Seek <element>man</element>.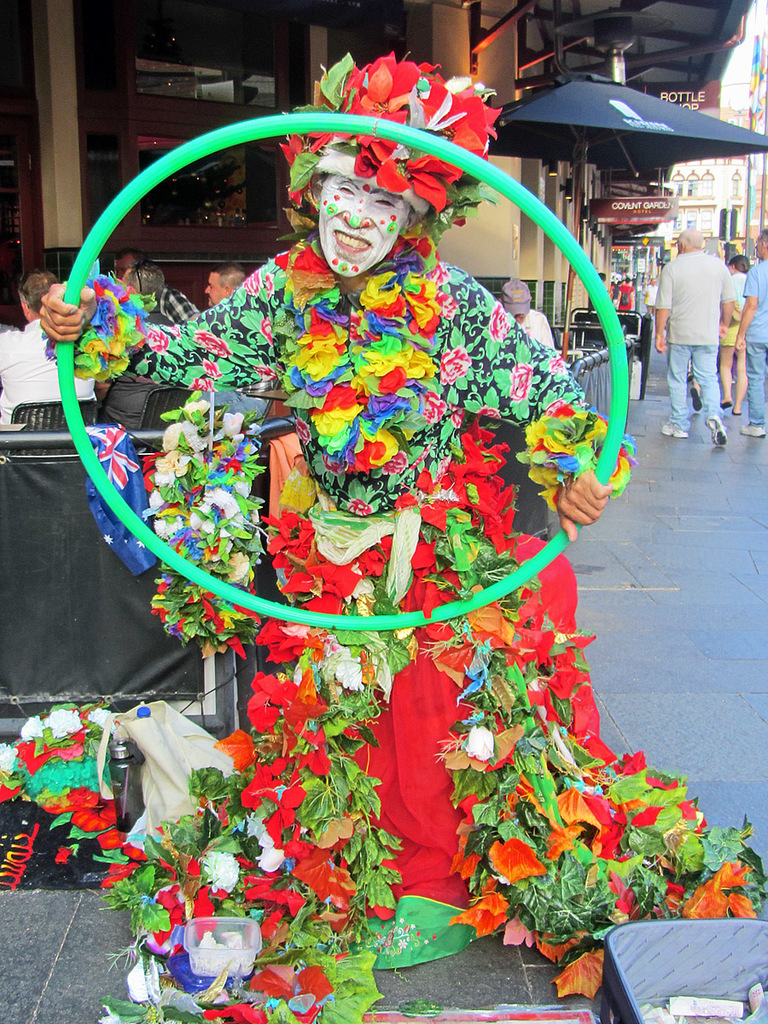
[500,278,553,347].
